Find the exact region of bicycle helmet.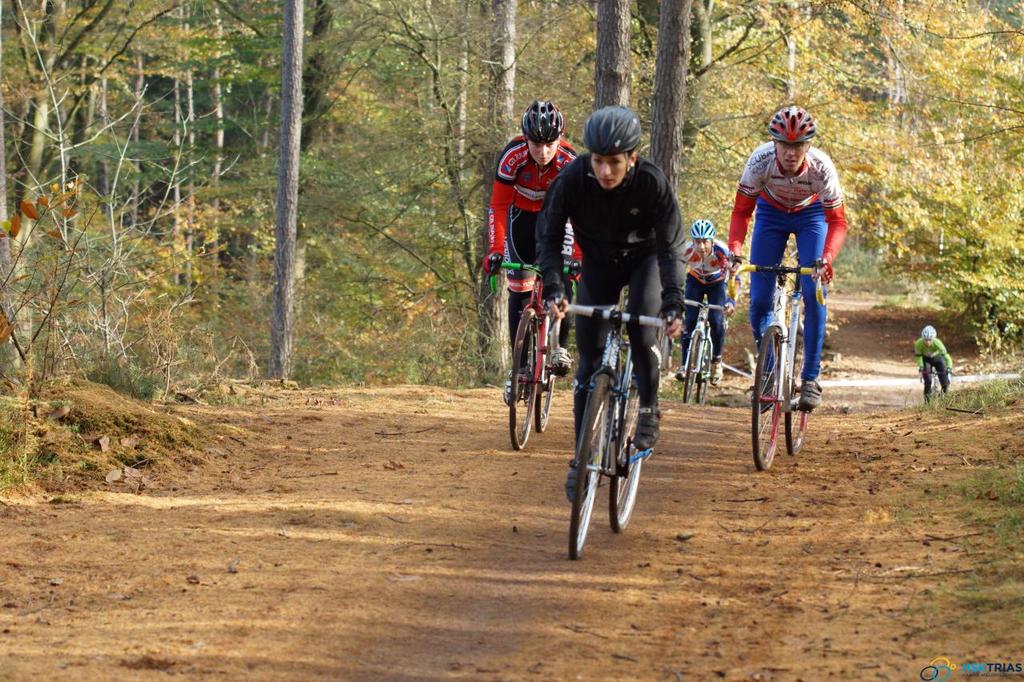
Exact region: detection(585, 105, 645, 151).
